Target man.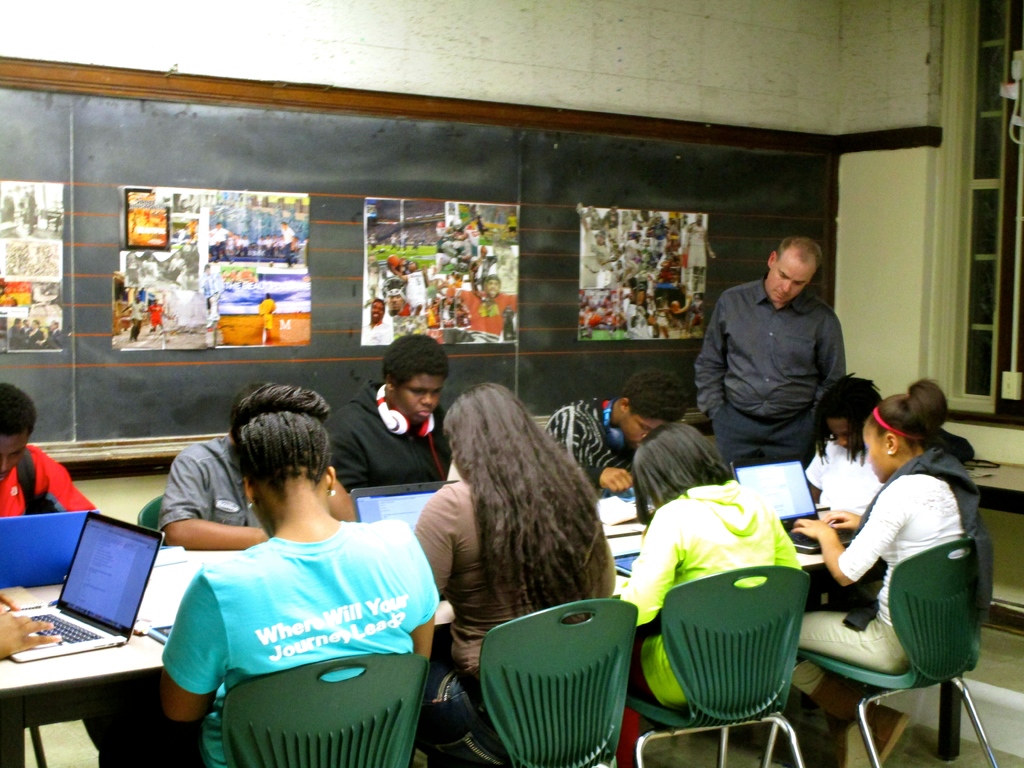
Target region: crop(22, 189, 39, 236).
